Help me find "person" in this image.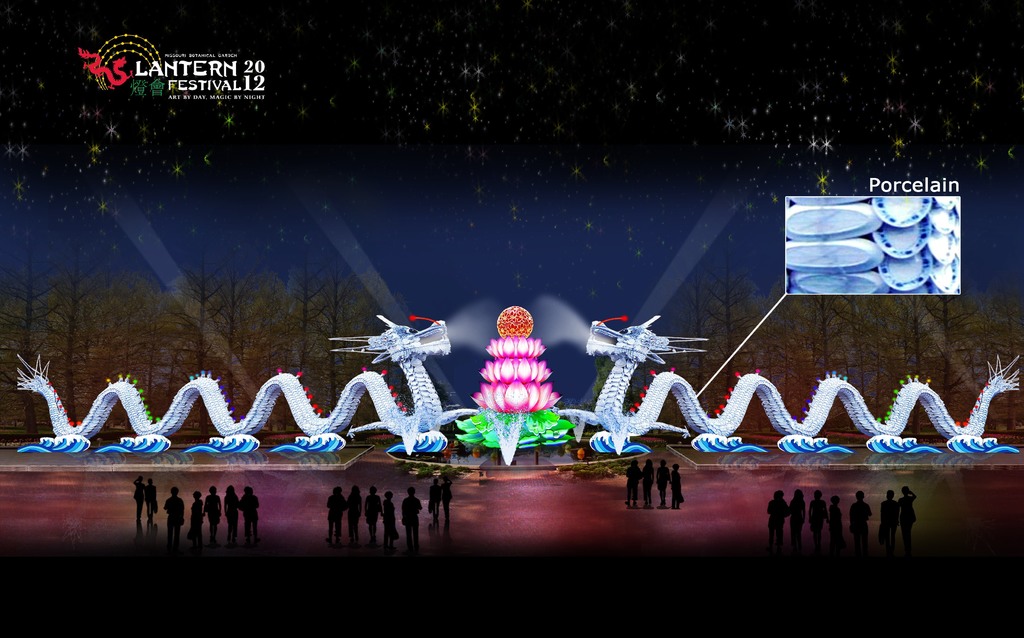
Found it: detection(381, 491, 398, 548).
